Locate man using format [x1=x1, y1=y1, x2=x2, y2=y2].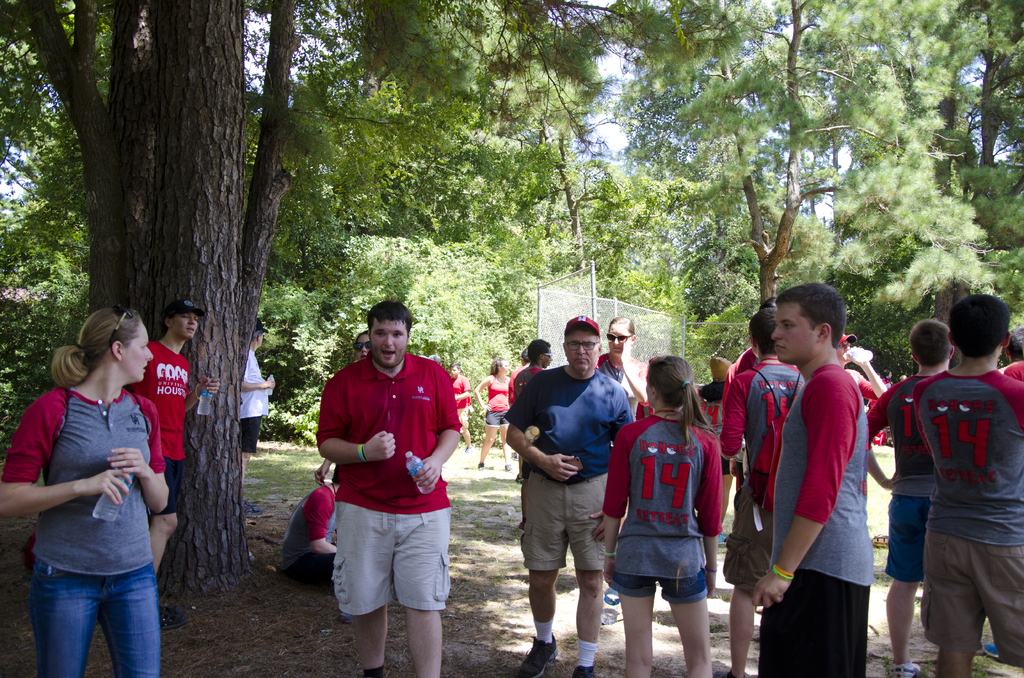
[x1=276, y1=467, x2=342, y2=590].
